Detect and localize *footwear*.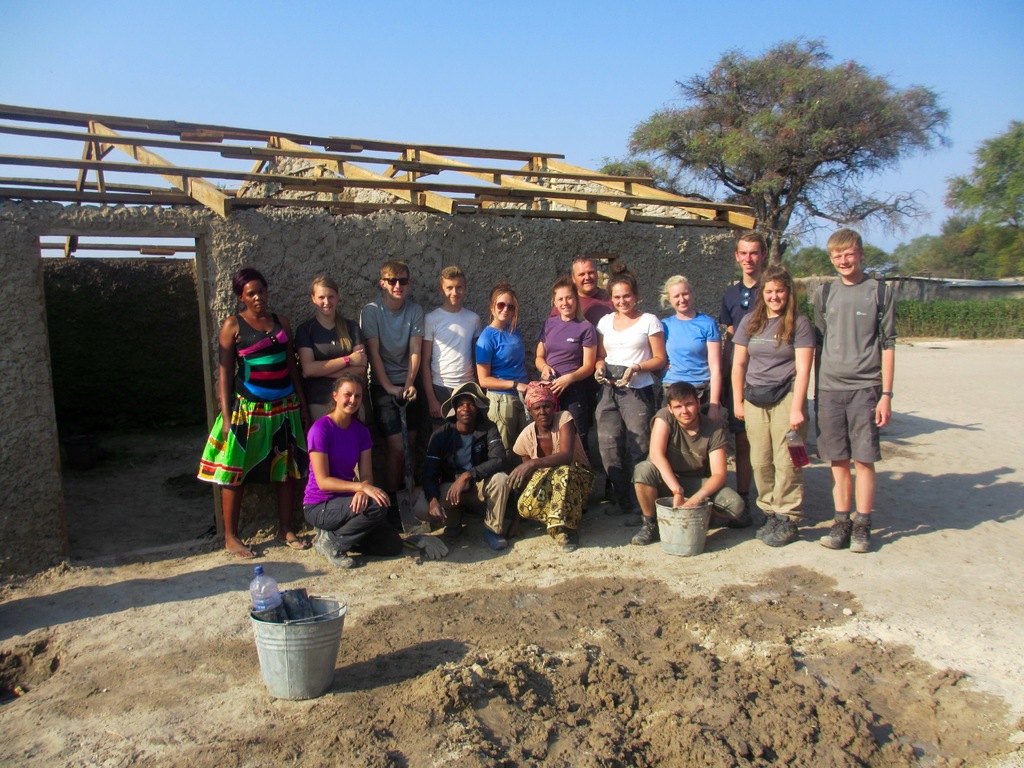
Localized at bbox=[545, 524, 575, 547].
